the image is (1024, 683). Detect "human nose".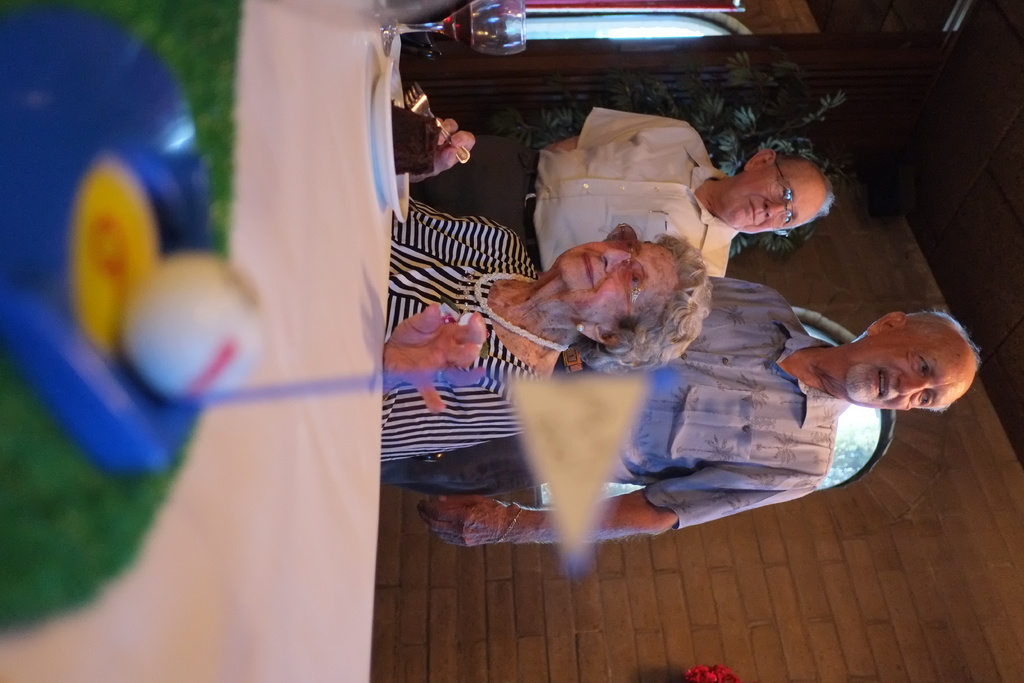
Detection: x1=766, y1=201, x2=790, y2=218.
